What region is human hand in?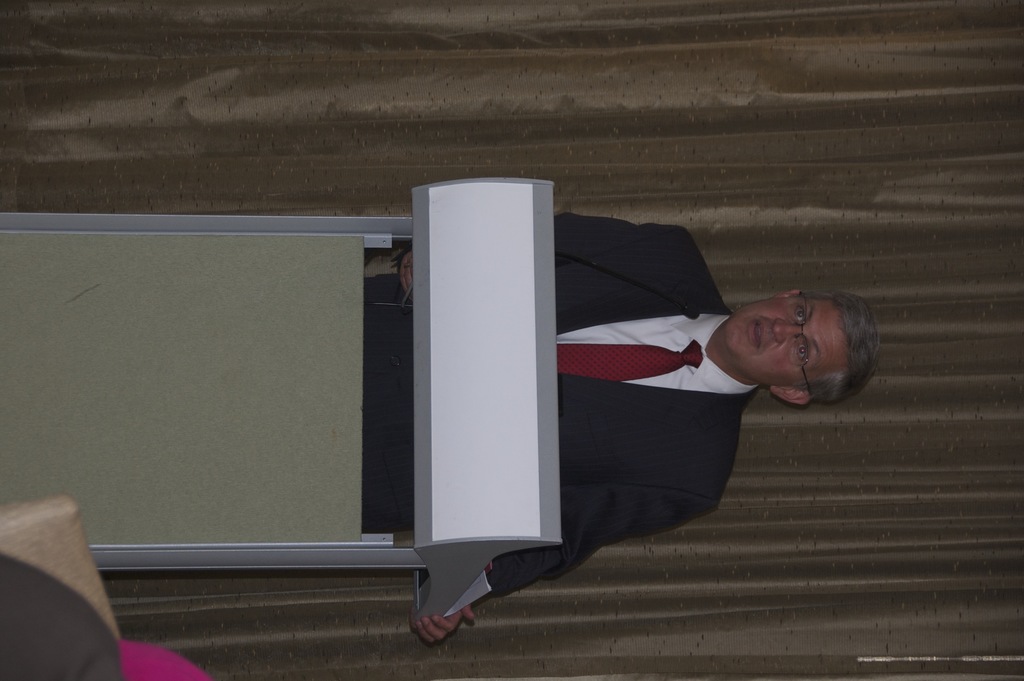
<box>406,598,473,646</box>.
